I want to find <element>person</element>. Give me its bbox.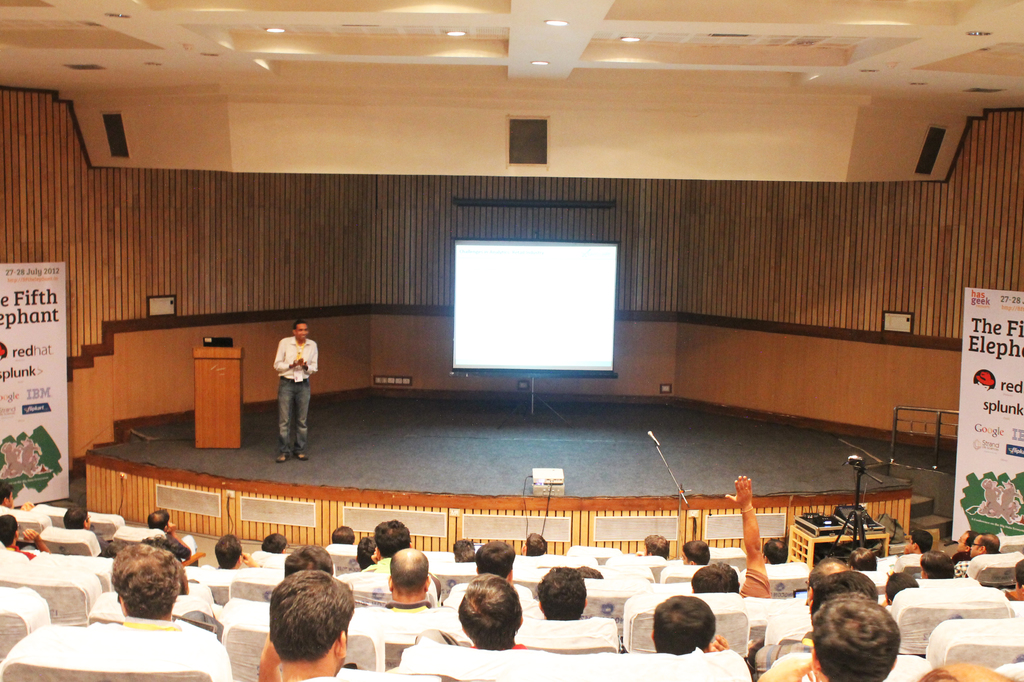
(x1=961, y1=529, x2=1000, y2=565).
